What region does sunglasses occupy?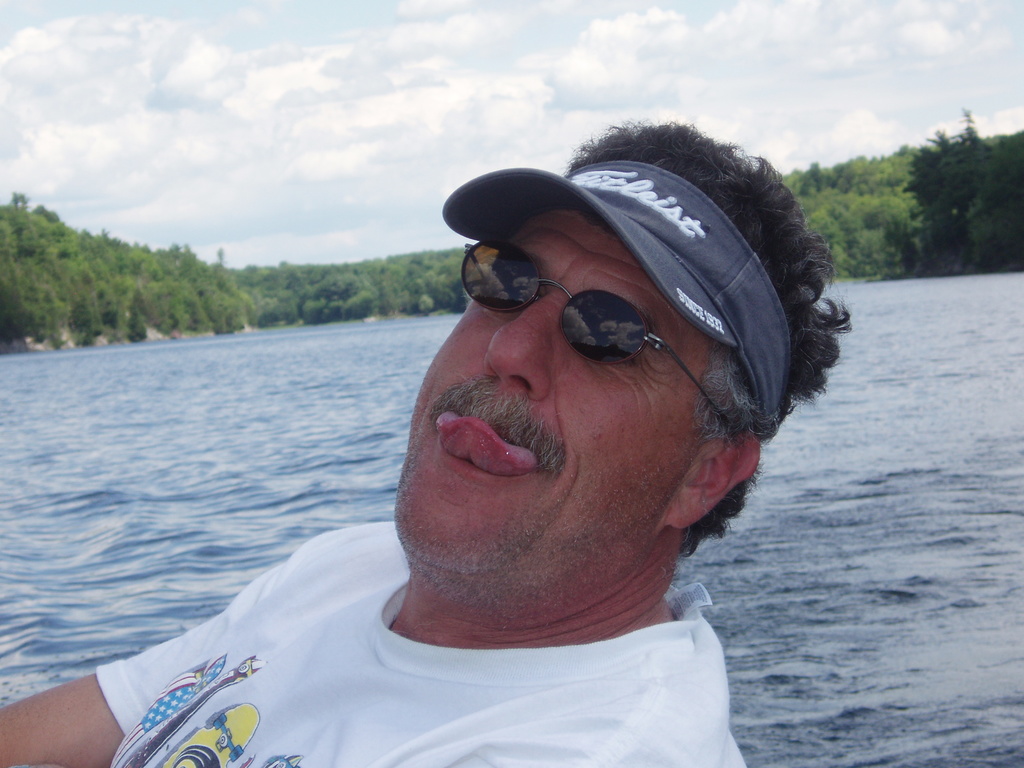
[x1=460, y1=239, x2=735, y2=420].
